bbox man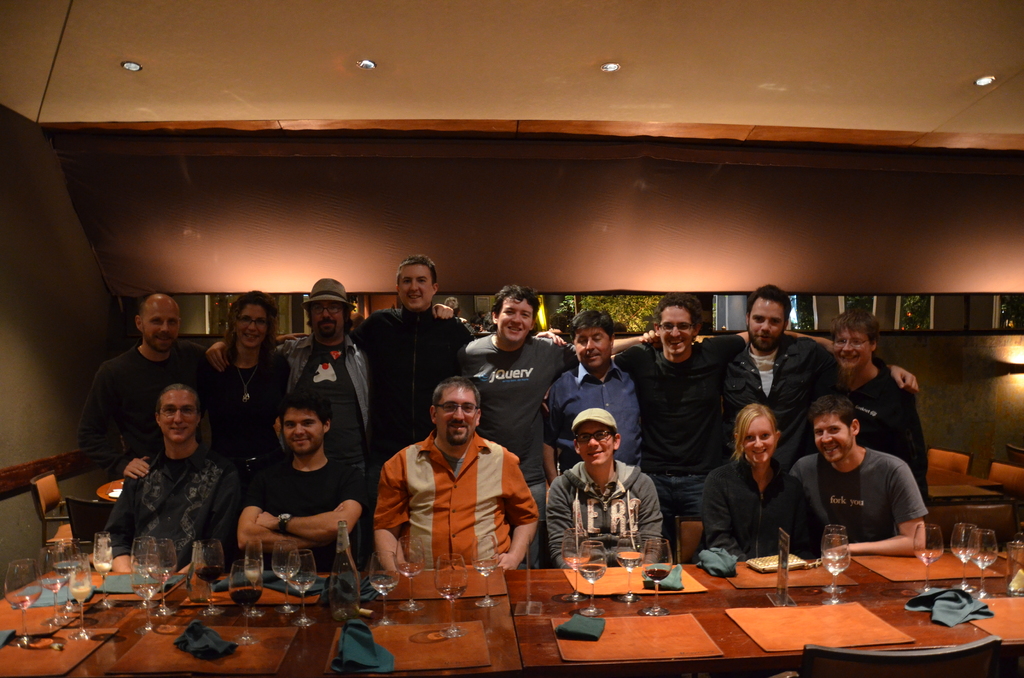
crop(543, 405, 666, 577)
